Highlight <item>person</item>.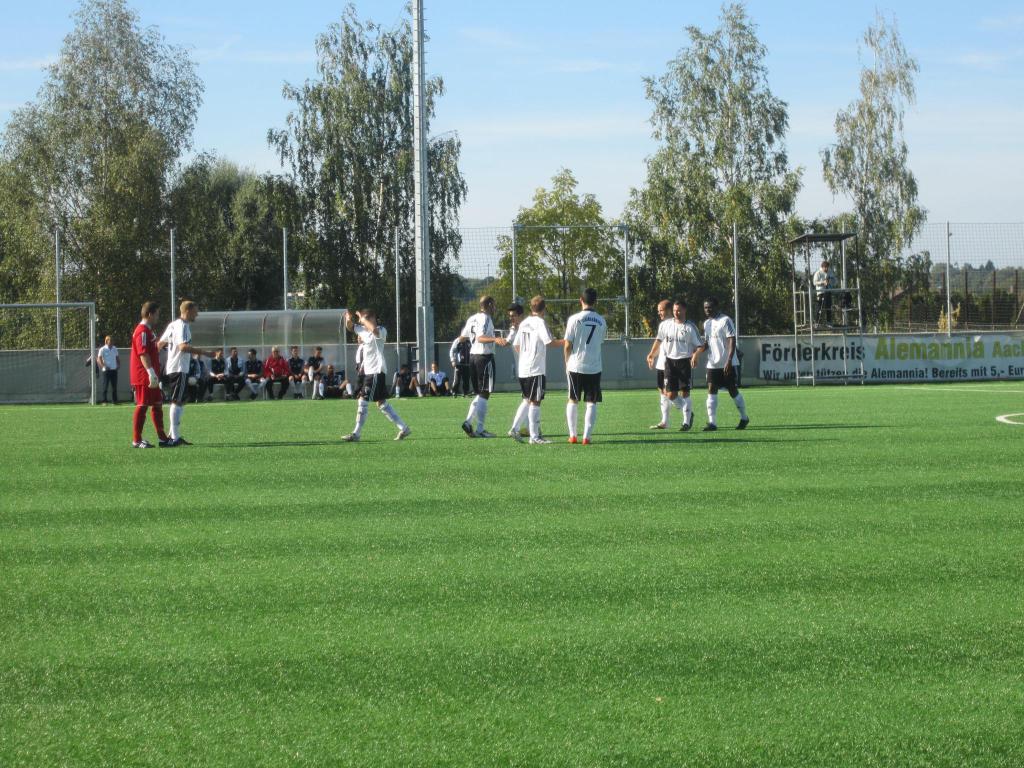
Highlighted region: [left=451, top=339, right=473, bottom=392].
